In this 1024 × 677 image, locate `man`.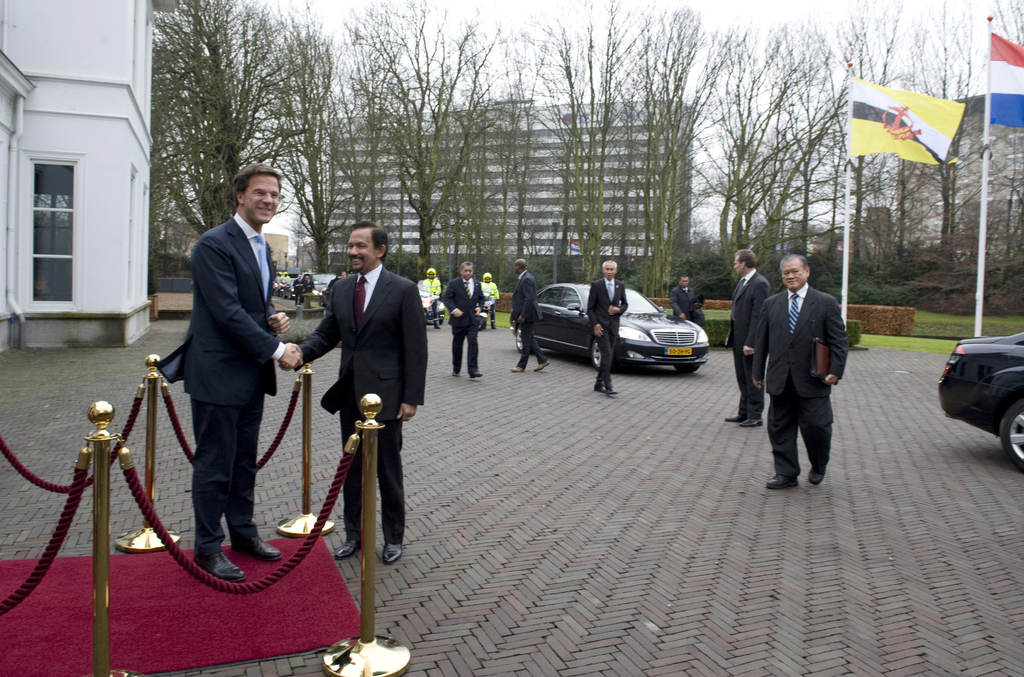
Bounding box: pyautogui.locateOnScreen(426, 268, 441, 330).
